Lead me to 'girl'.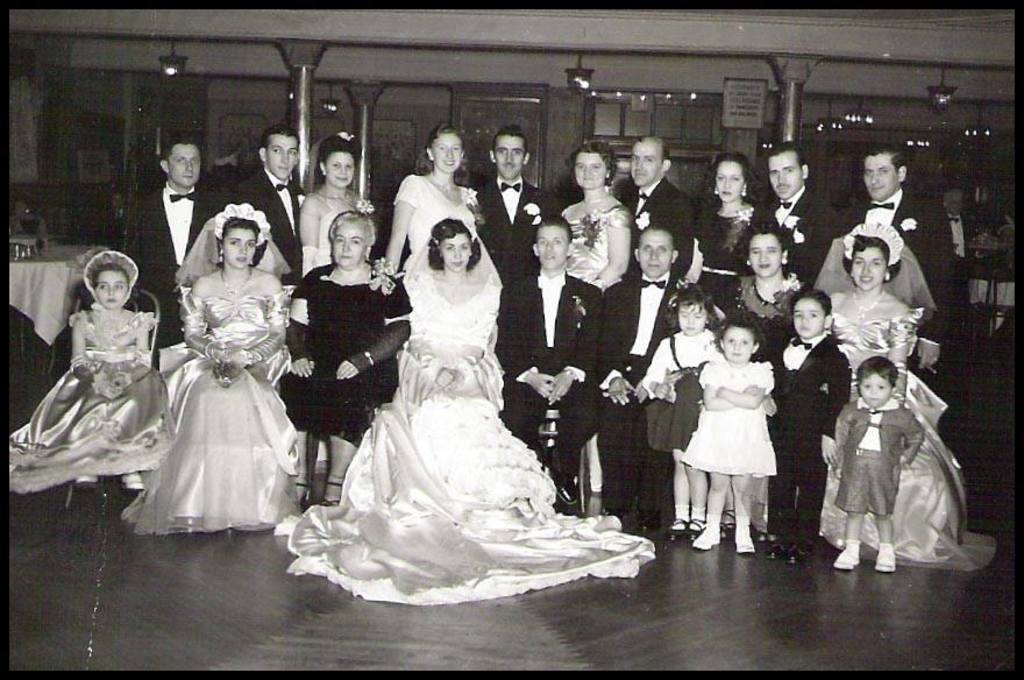
Lead to (x1=377, y1=118, x2=486, y2=274).
